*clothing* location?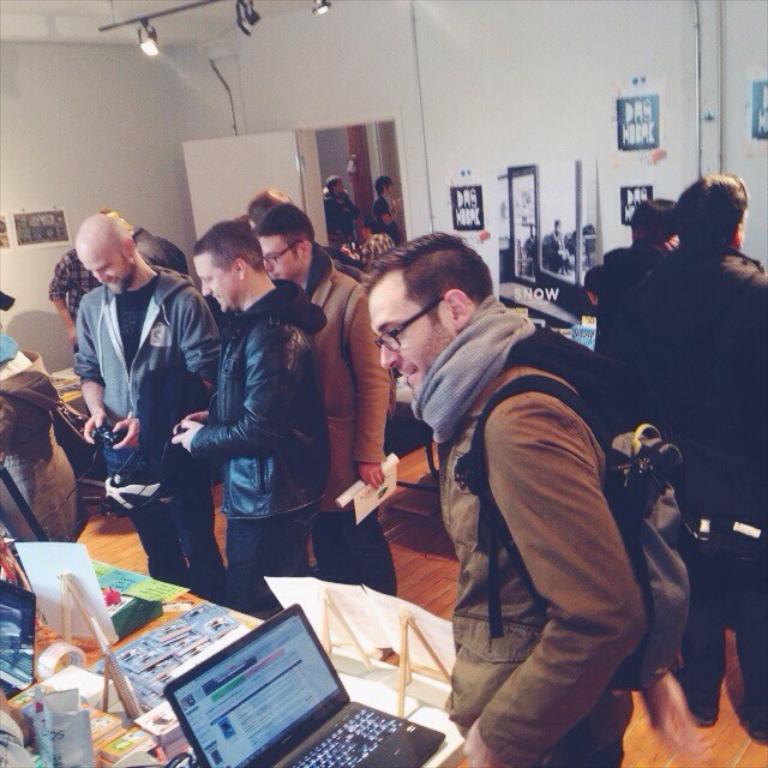
(left=74, top=262, right=227, bottom=599)
